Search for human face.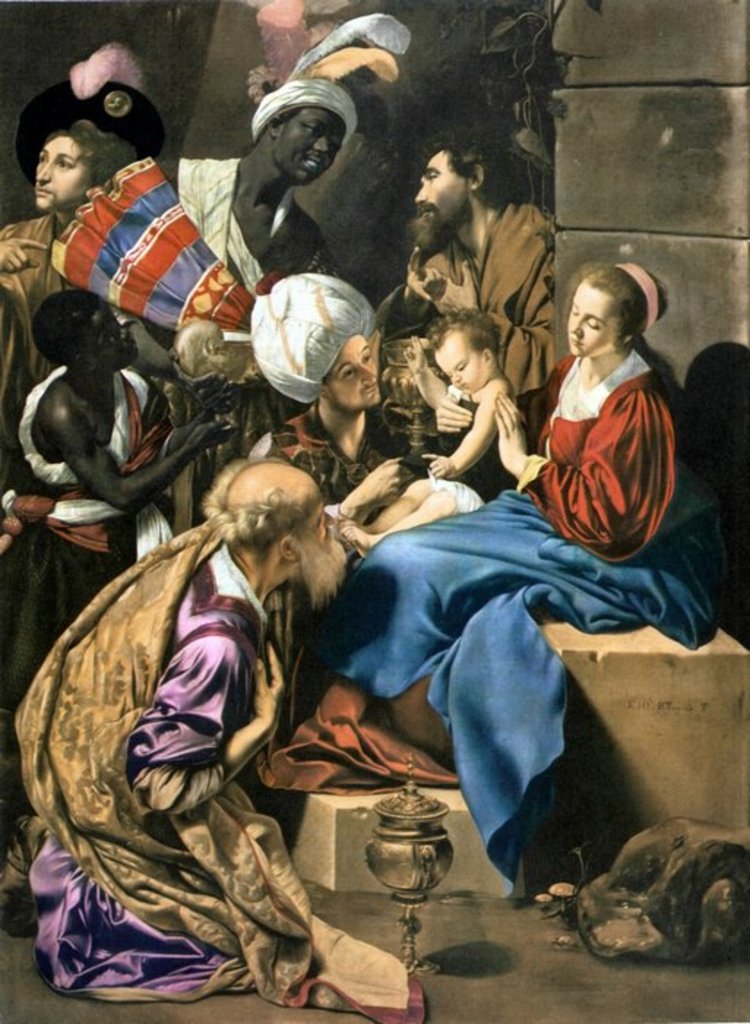
Found at locate(37, 133, 86, 206).
